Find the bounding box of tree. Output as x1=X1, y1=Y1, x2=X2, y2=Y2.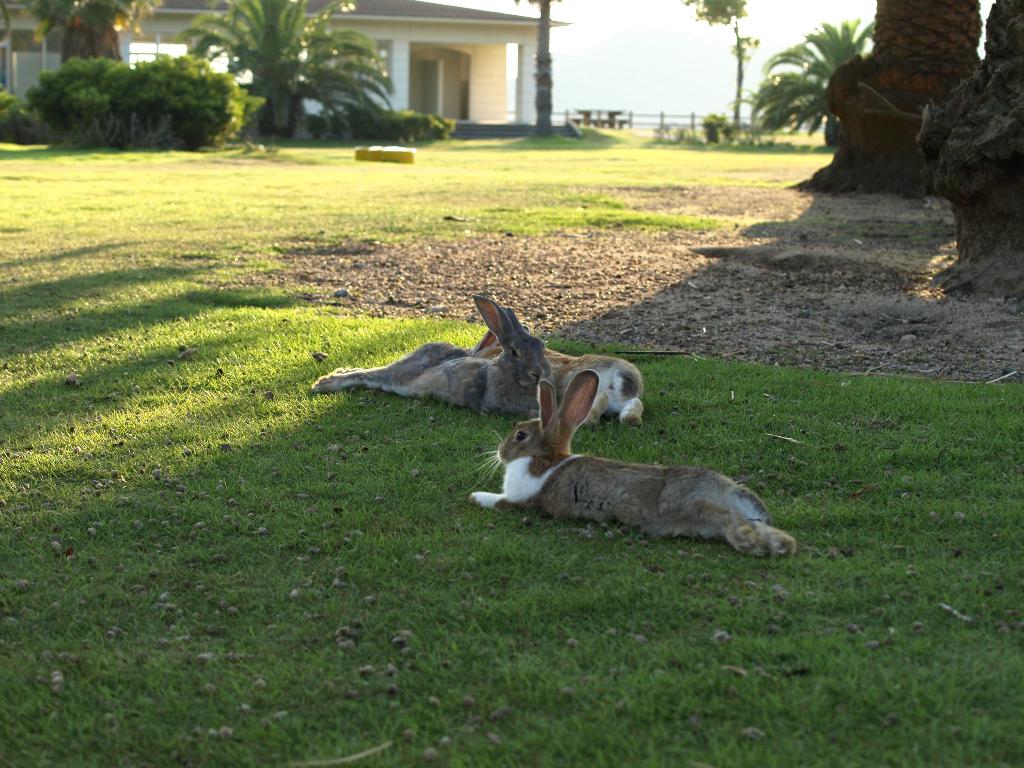
x1=689, y1=0, x2=763, y2=125.
